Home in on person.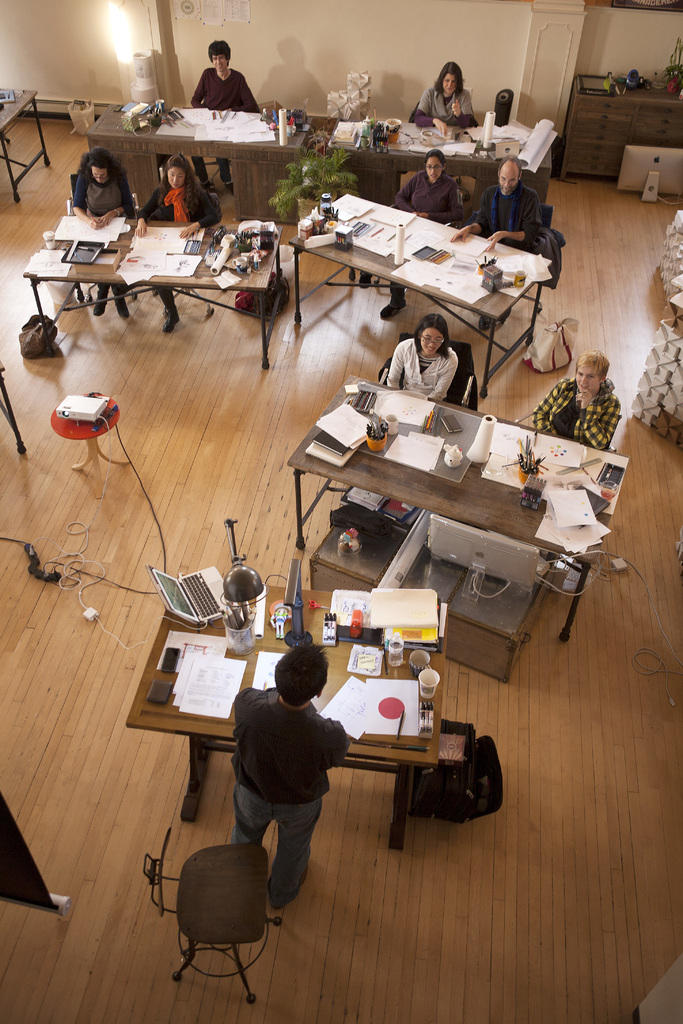
Homed in at detection(449, 154, 544, 252).
